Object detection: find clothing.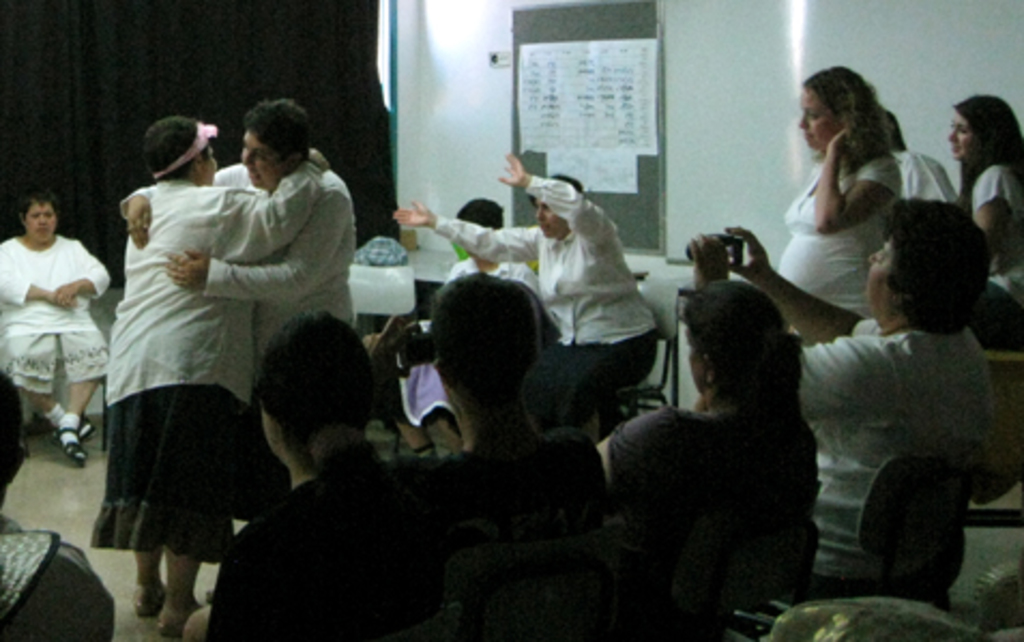
<region>436, 167, 655, 447</region>.
